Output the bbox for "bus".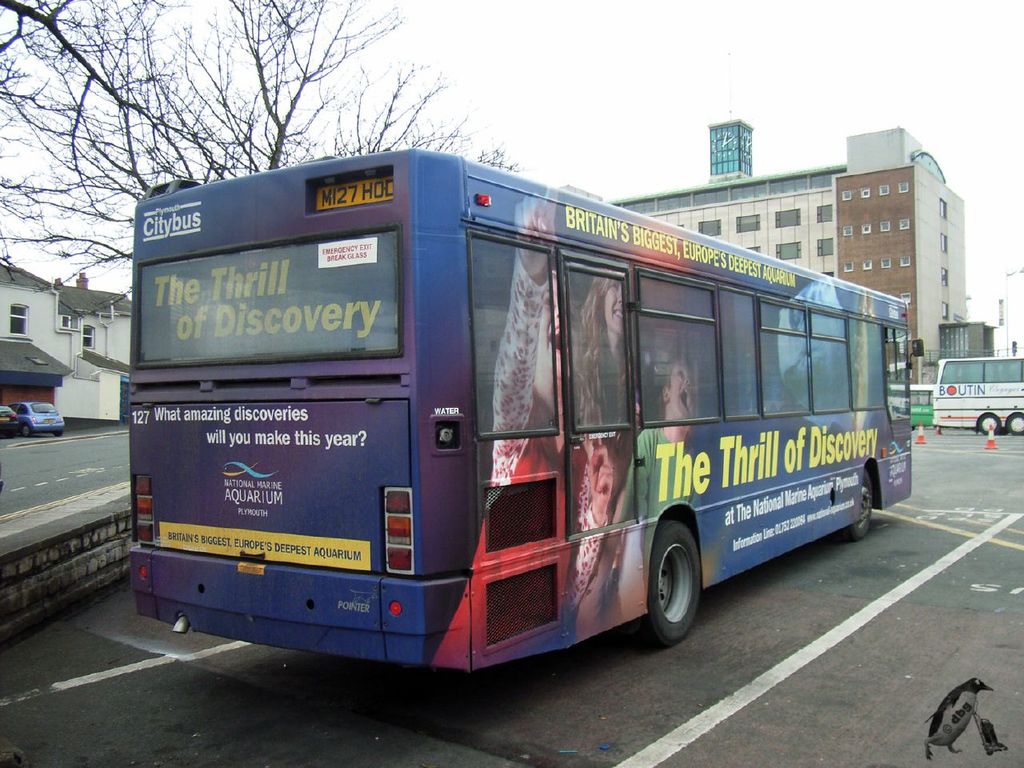
[x1=912, y1=380, x2=934, y2=429].
